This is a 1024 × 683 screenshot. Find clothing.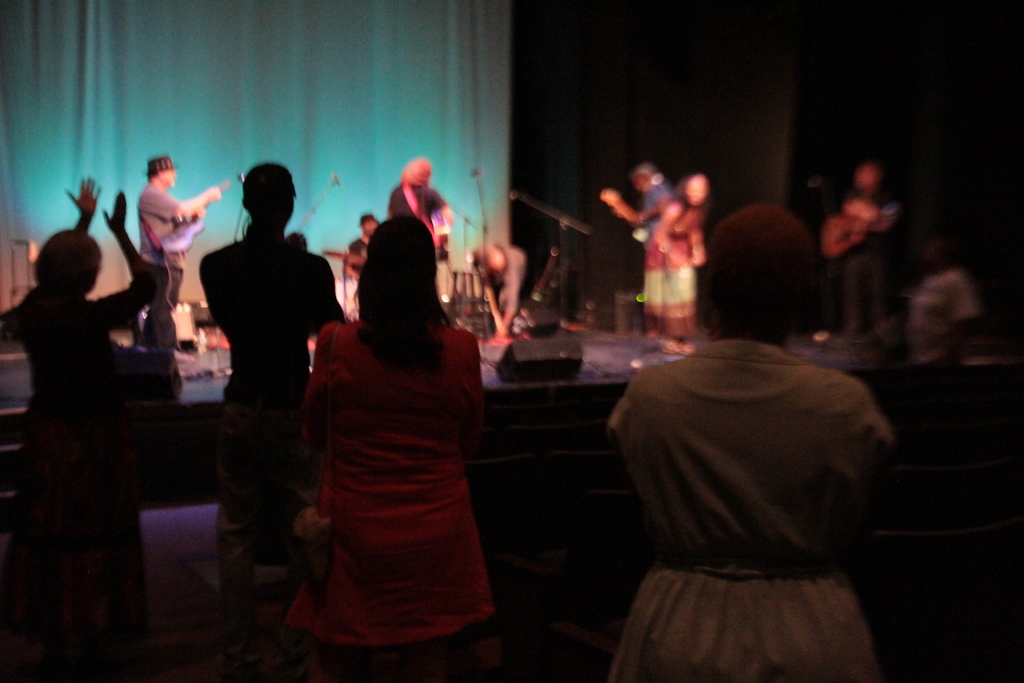
Bounding box: (x1=11, y1=270, x2=129, y2=682).
